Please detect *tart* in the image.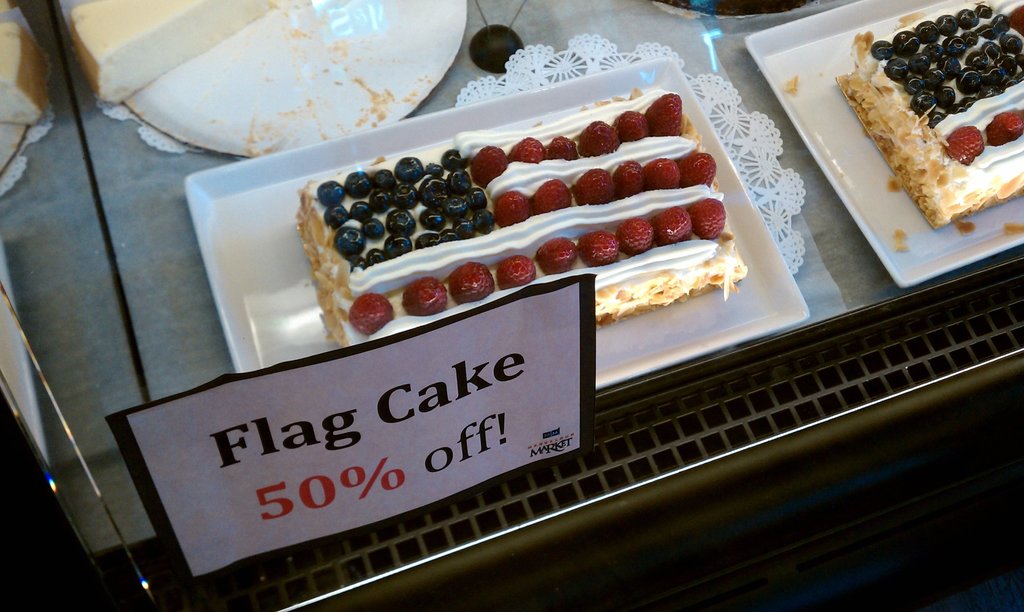
x1=301, y1=86, x2=751, y2=357.
